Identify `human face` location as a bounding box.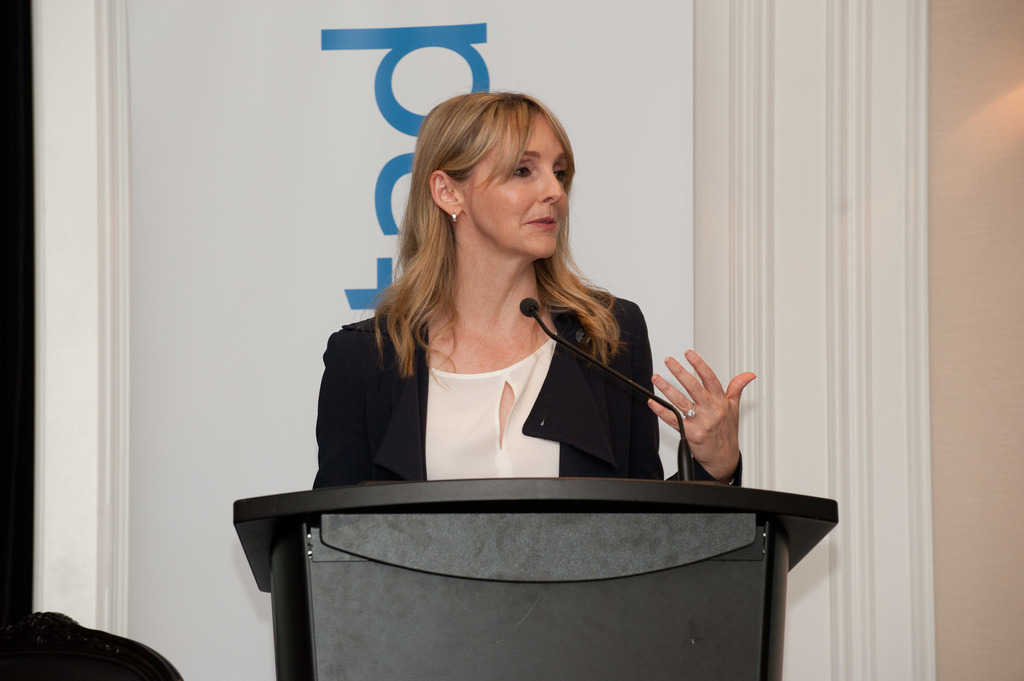
locate(461, 107, 570, 263).
